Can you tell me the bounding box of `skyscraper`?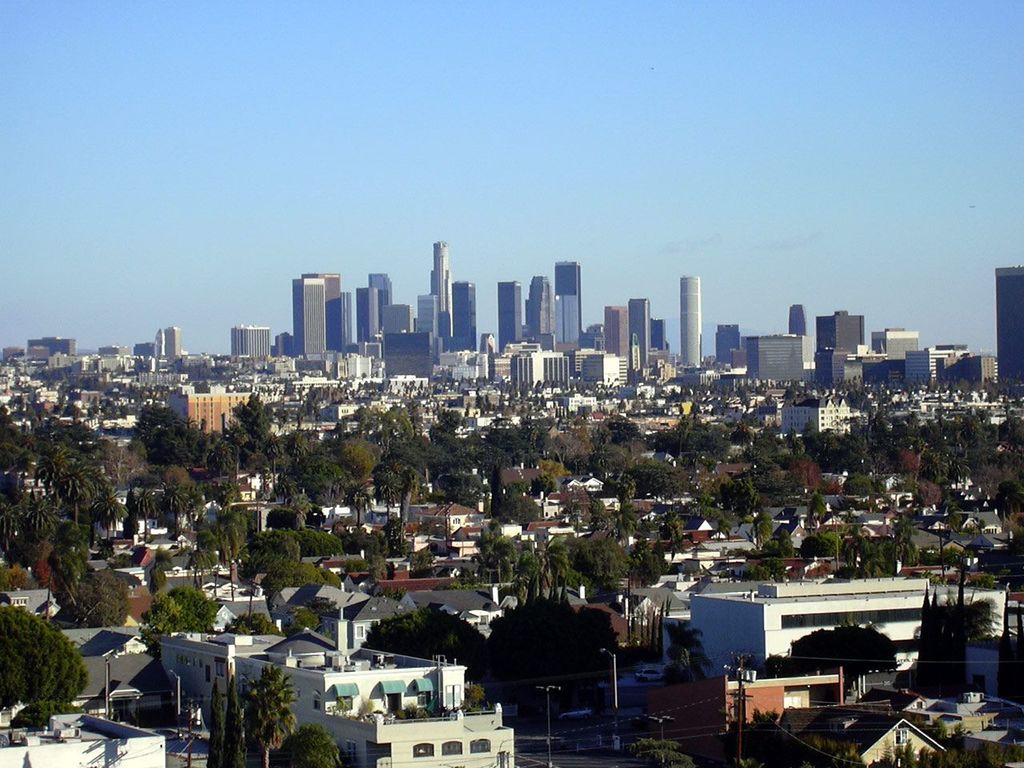
rect(170, 388, 259, 434).
